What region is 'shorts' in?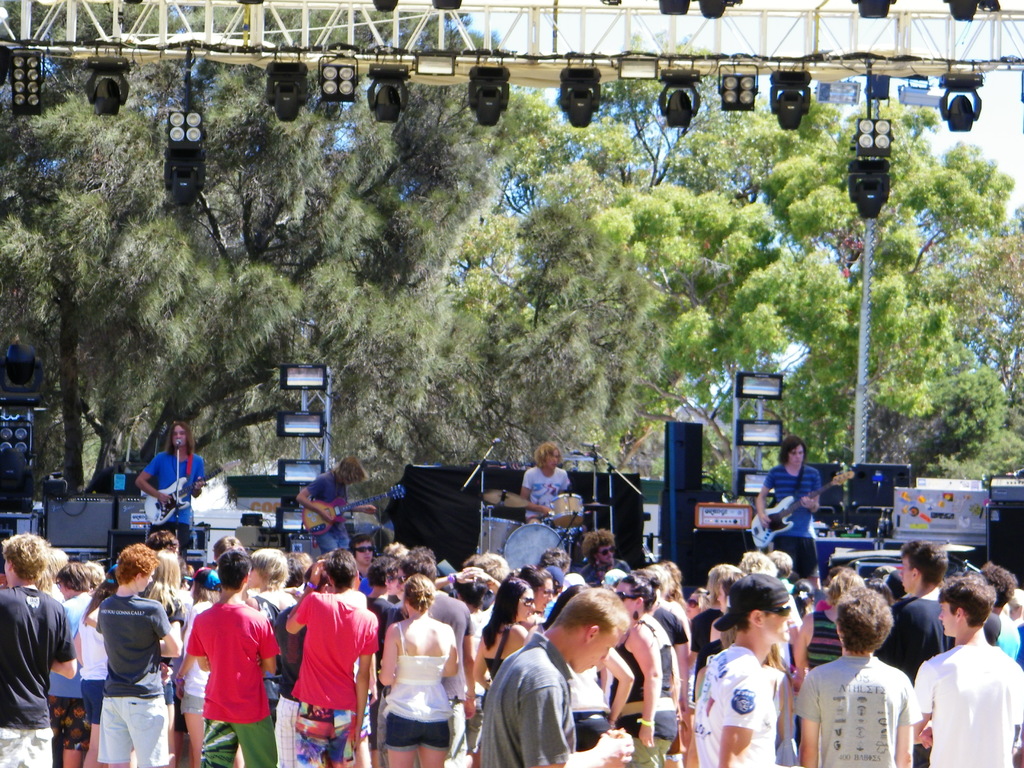
x1=49 y1=696 x2=92 y2=749.
